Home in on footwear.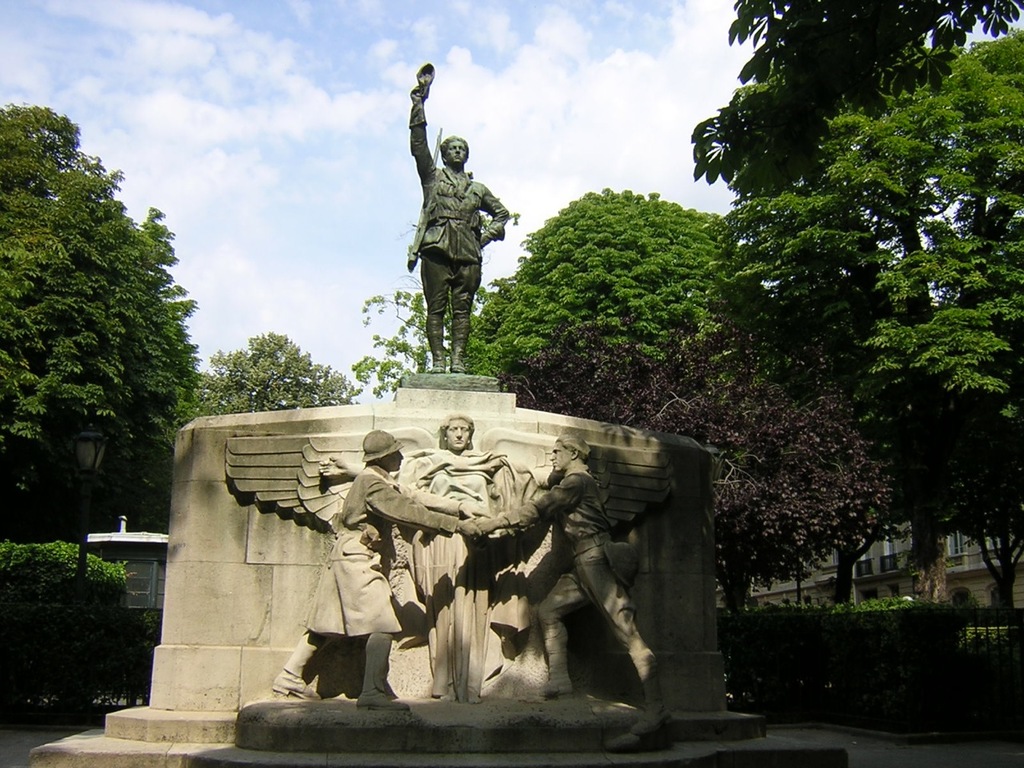
Homed in at (x1=451, y1=358, x2=471, y2=374).
